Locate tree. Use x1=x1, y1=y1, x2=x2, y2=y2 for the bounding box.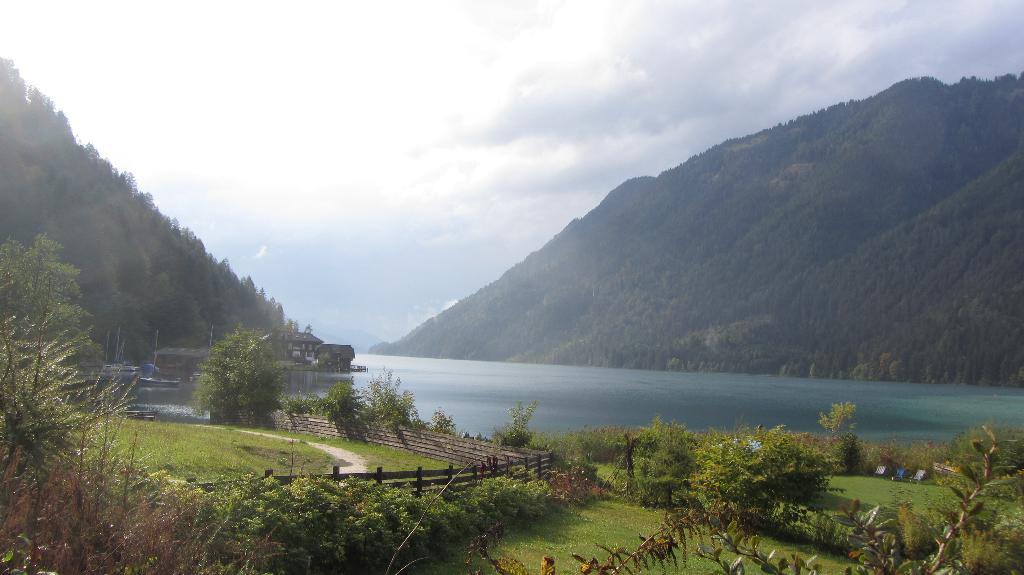
x1=182, y1=306, x2=284, y2=428.
